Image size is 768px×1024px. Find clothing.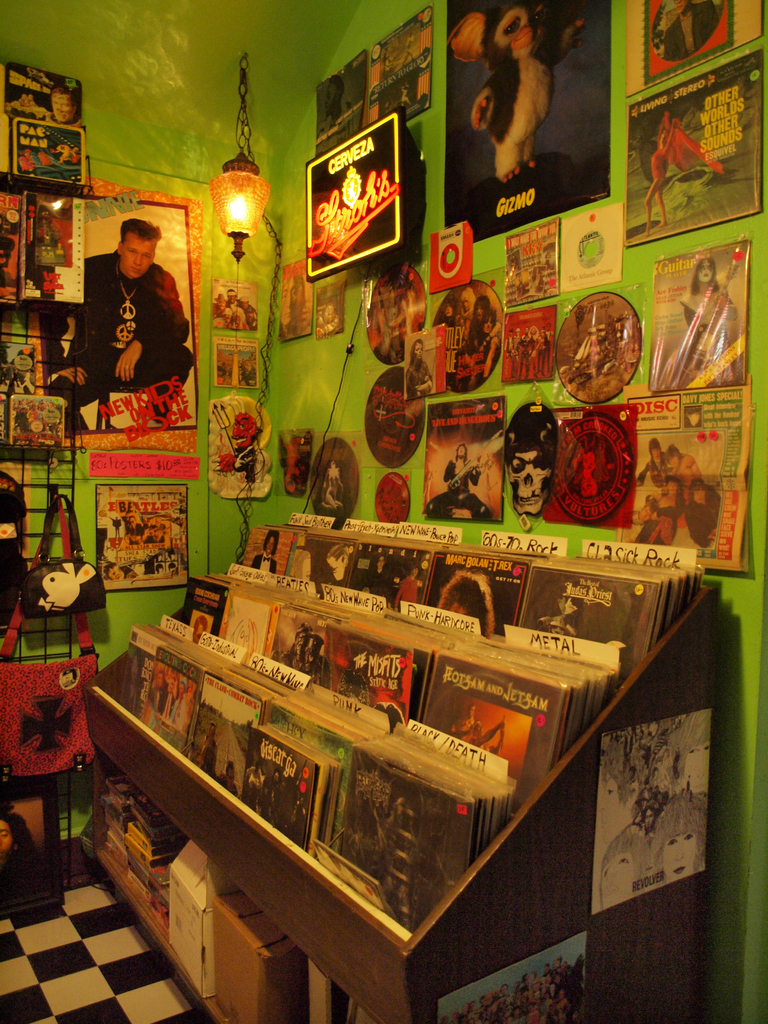
[428,458,492,521].
